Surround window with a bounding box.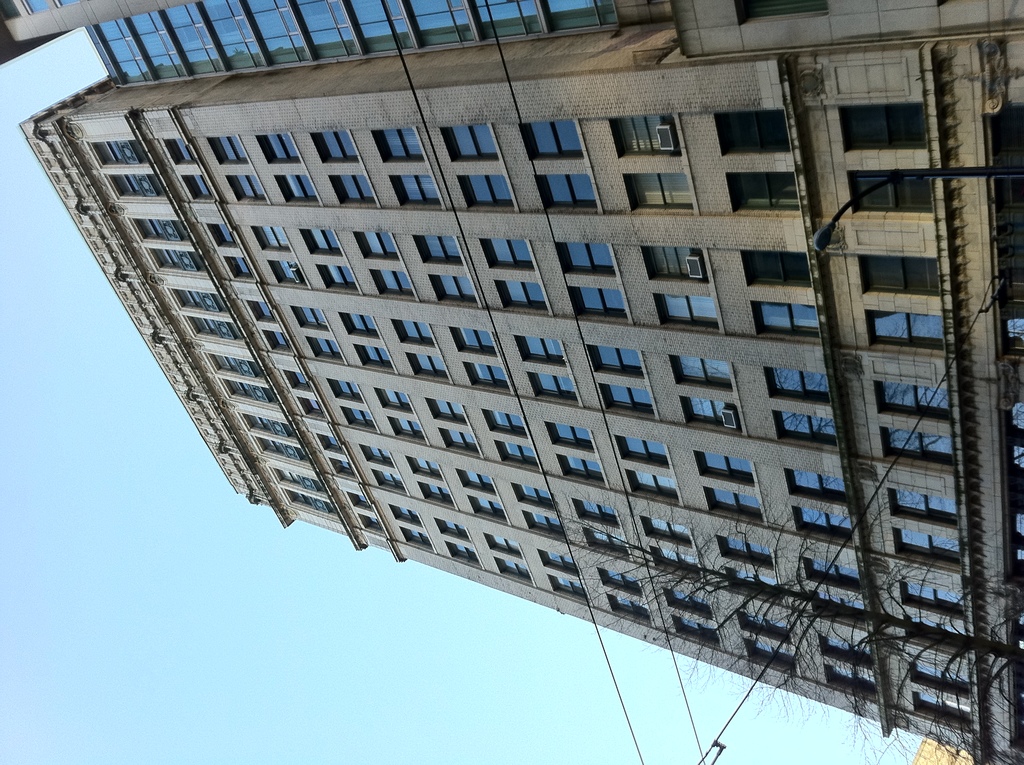
pyautogui.locateOnScreen(404, 456, 443, 479).
